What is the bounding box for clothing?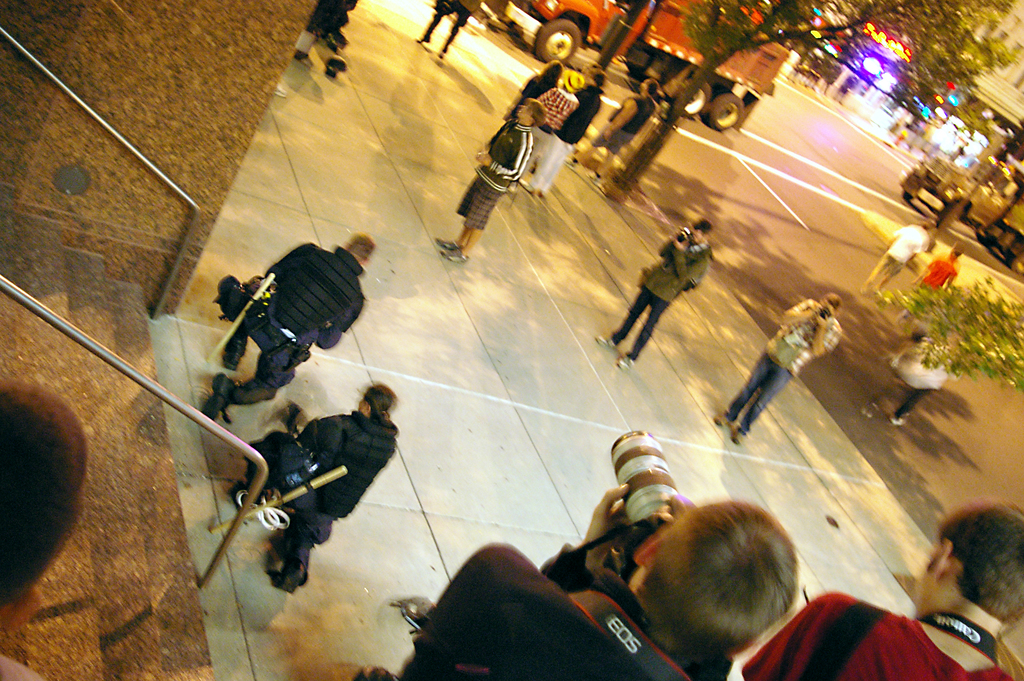
620/214/722/372.
